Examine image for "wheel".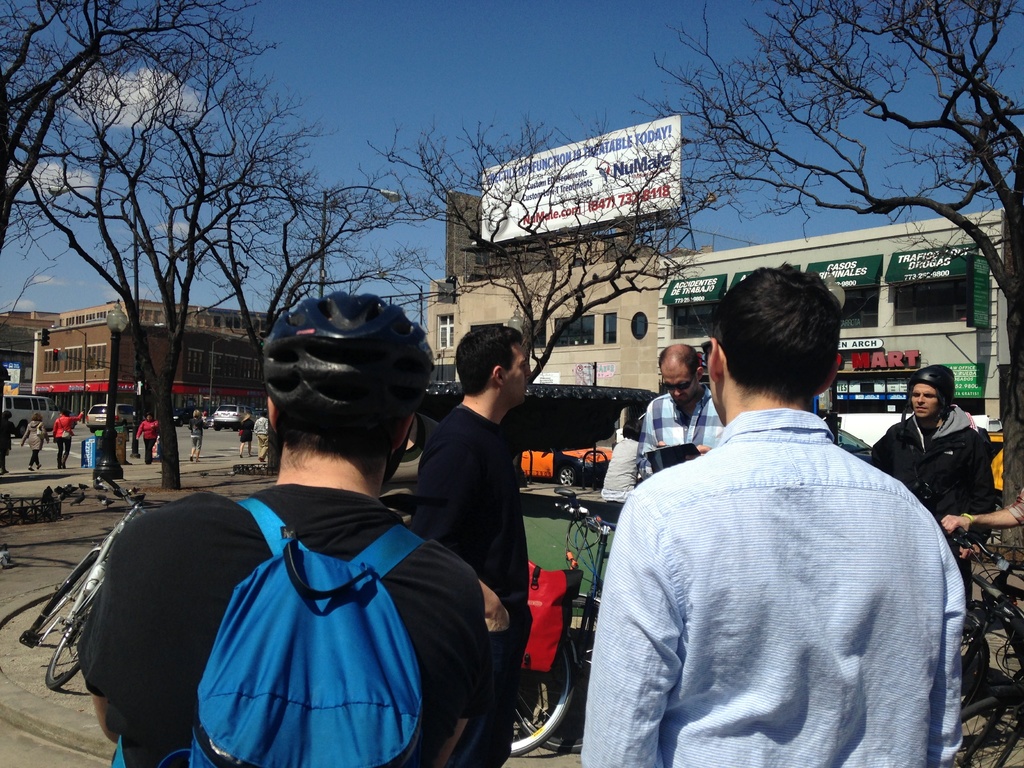
Examination result: <bbox>963, 621, 991, 713</bbox>.
